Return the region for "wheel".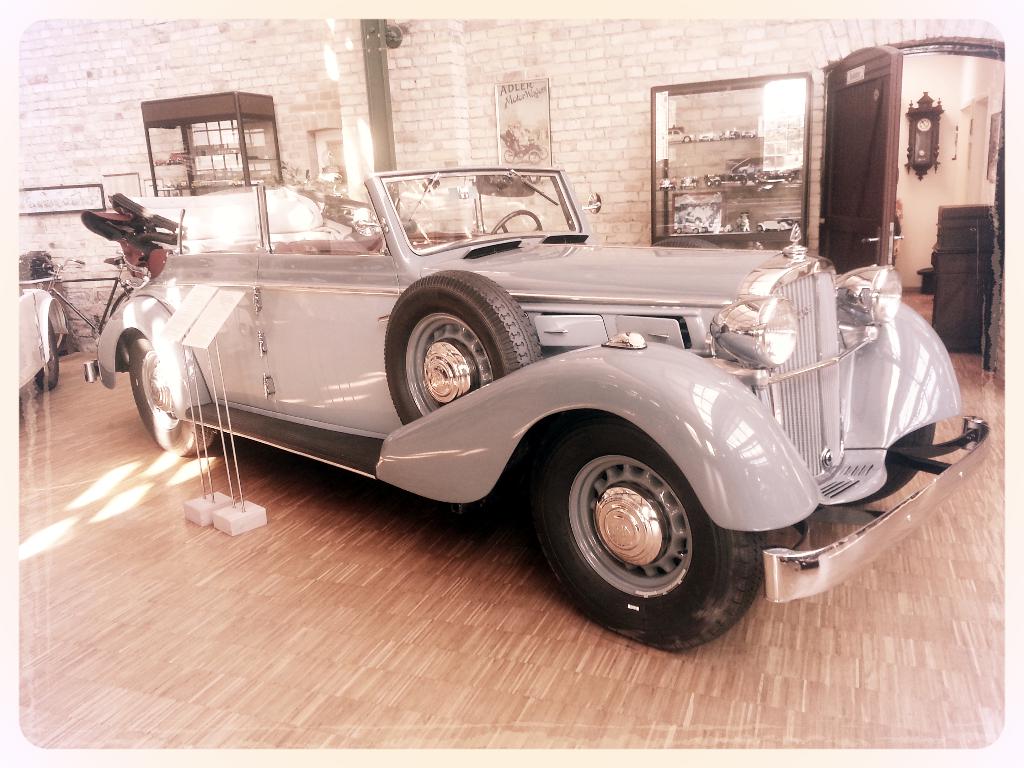
<box>378,264,542,420</box>.
